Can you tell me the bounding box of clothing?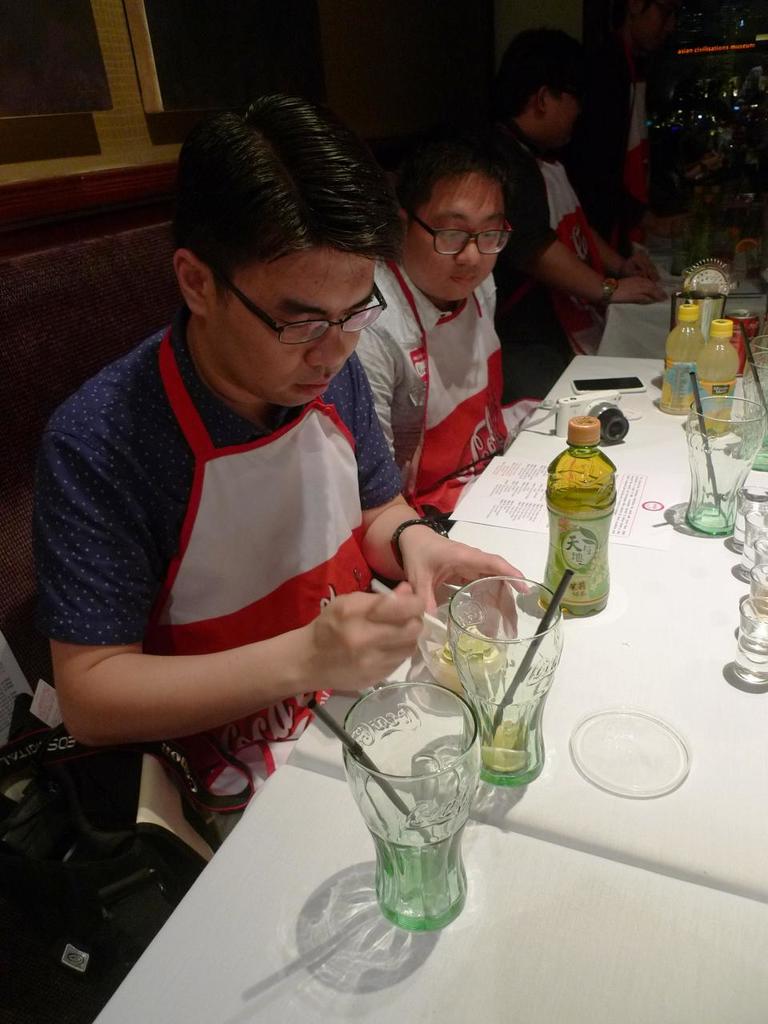
left=465, top=113, right=616, bottom=408.
